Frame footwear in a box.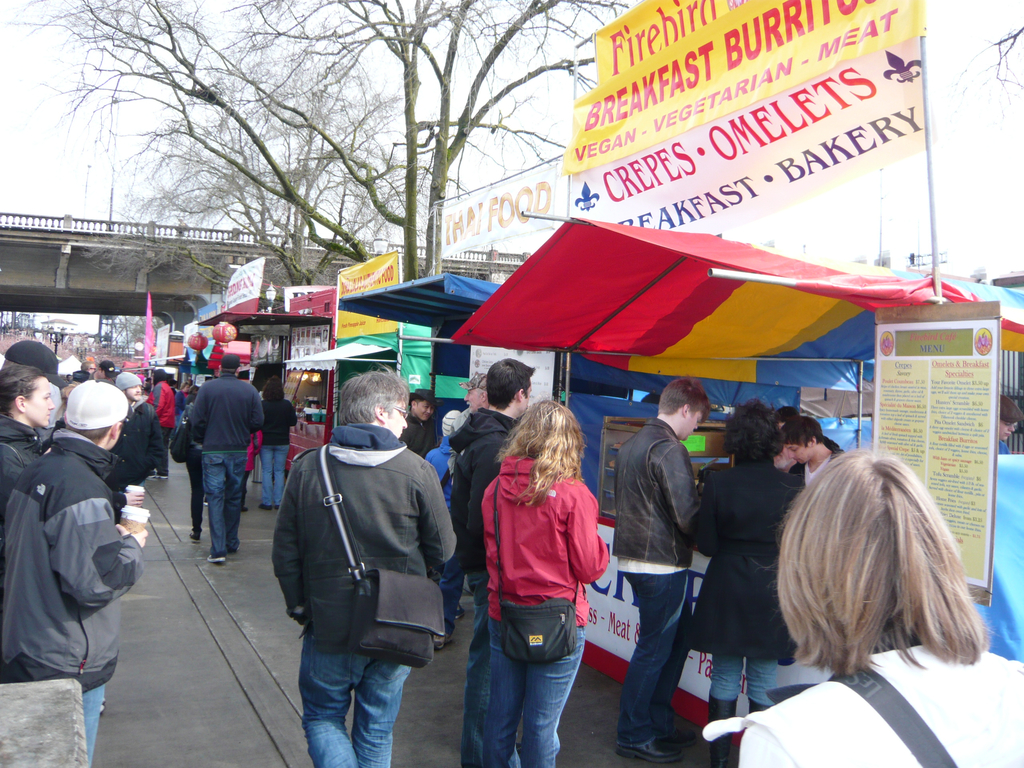
(x1=155, y1=471, x2=168, y2=482).
